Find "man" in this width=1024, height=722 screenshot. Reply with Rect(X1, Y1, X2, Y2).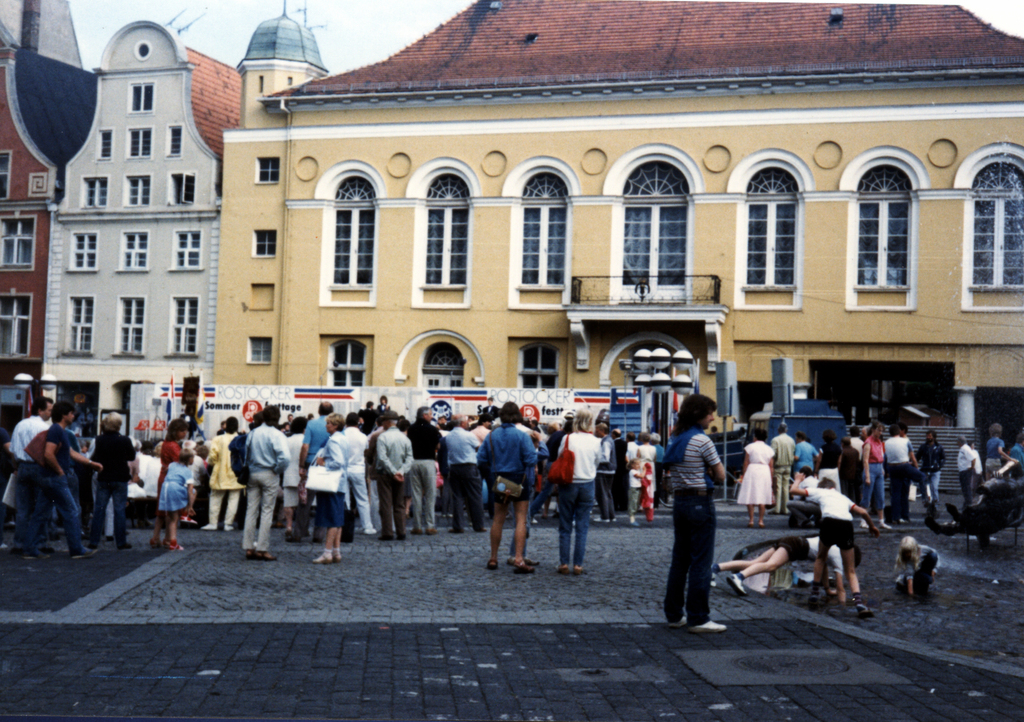
Rect(11, 395, 54, 552).
